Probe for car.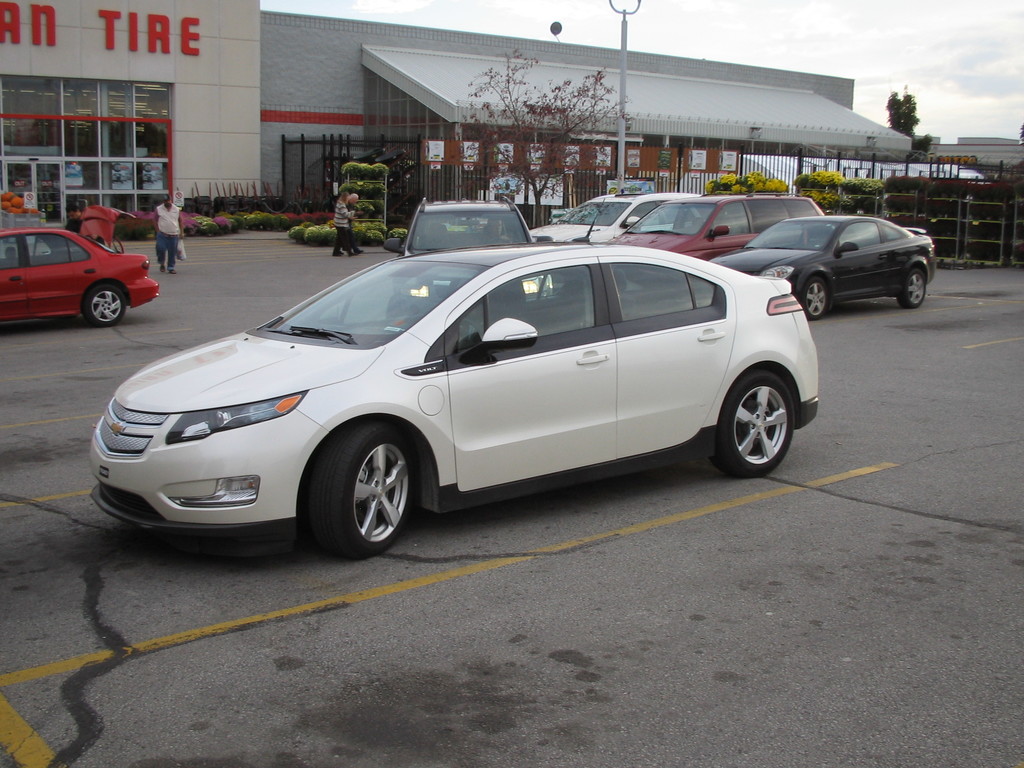
Probe result: 708, 213, 941, 320.
